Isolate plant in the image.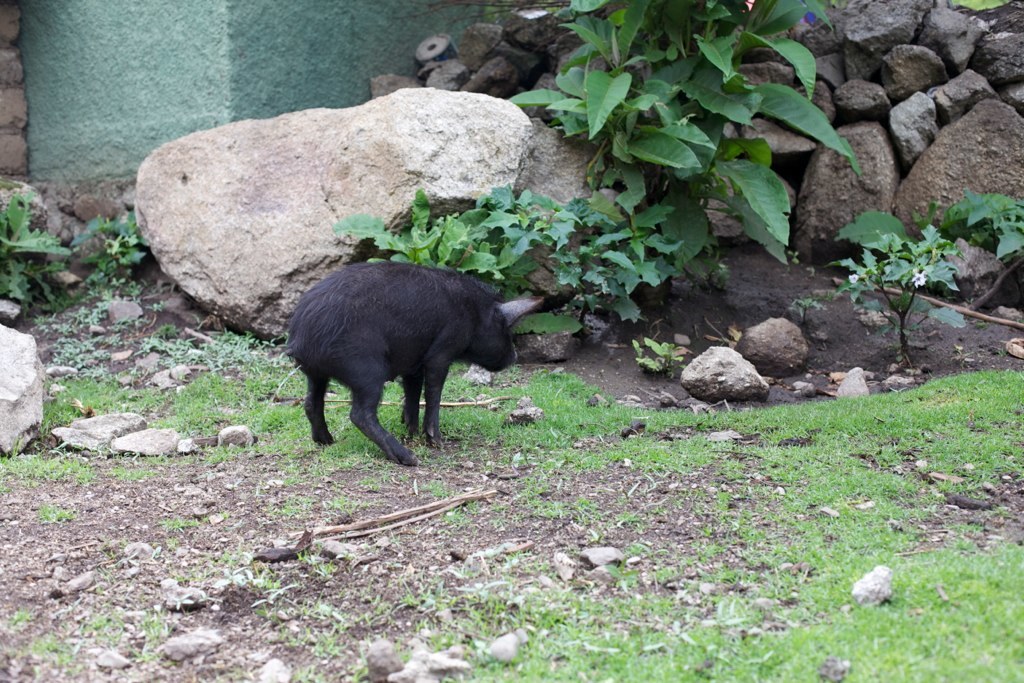
Isolated region: (298,542,354,577).
